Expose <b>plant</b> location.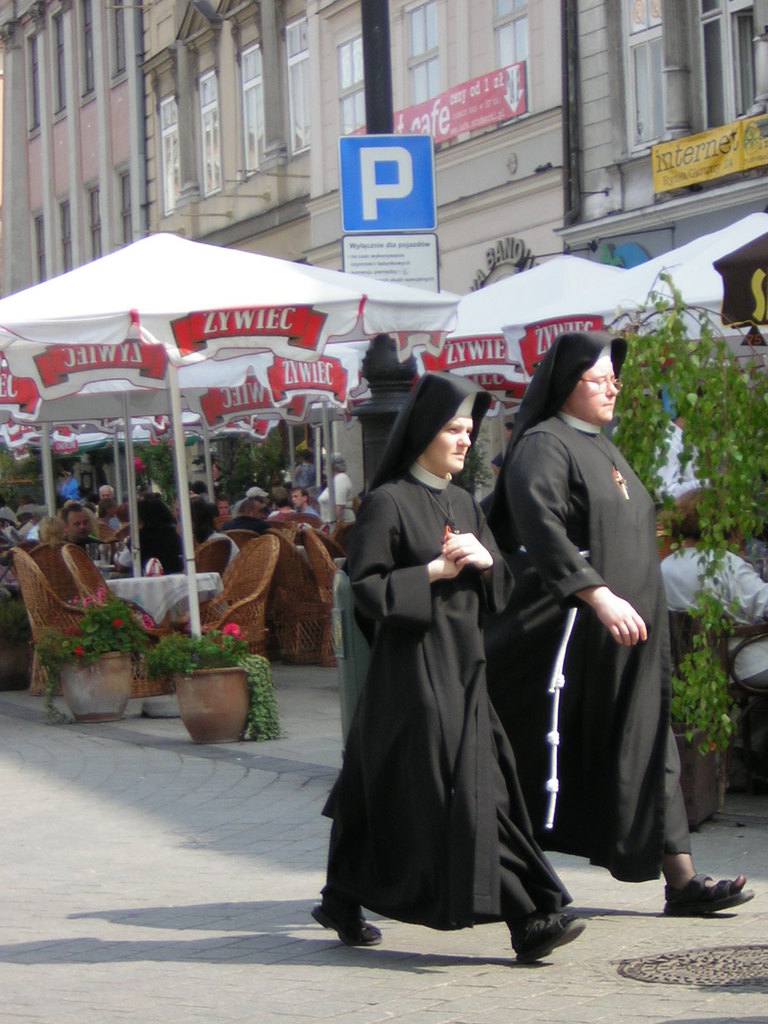
Exposed at (left=138, top=623, right=292, bottom=740).
